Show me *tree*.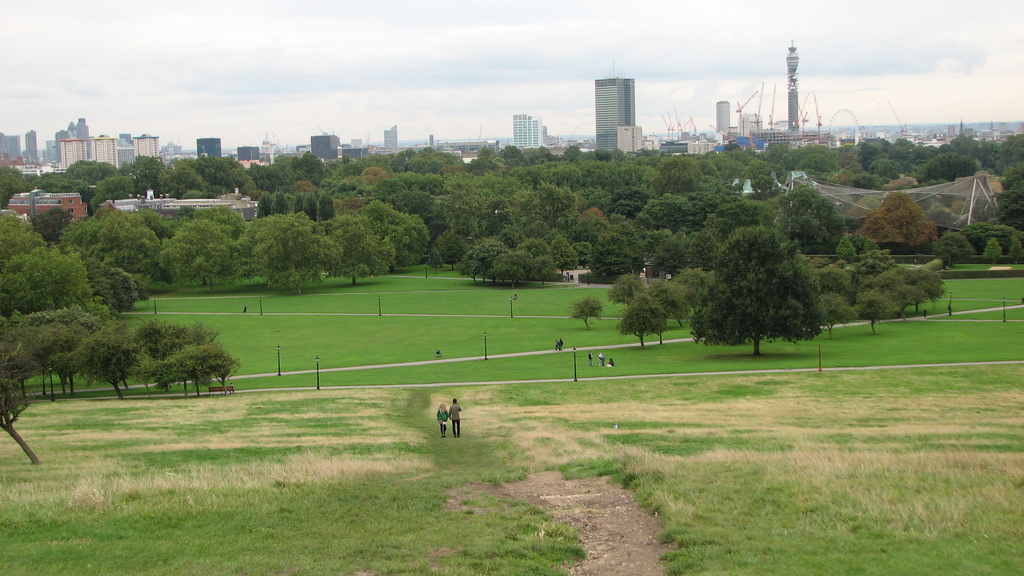
*tree* is here: bbox=(119, 160, 139, 178).
